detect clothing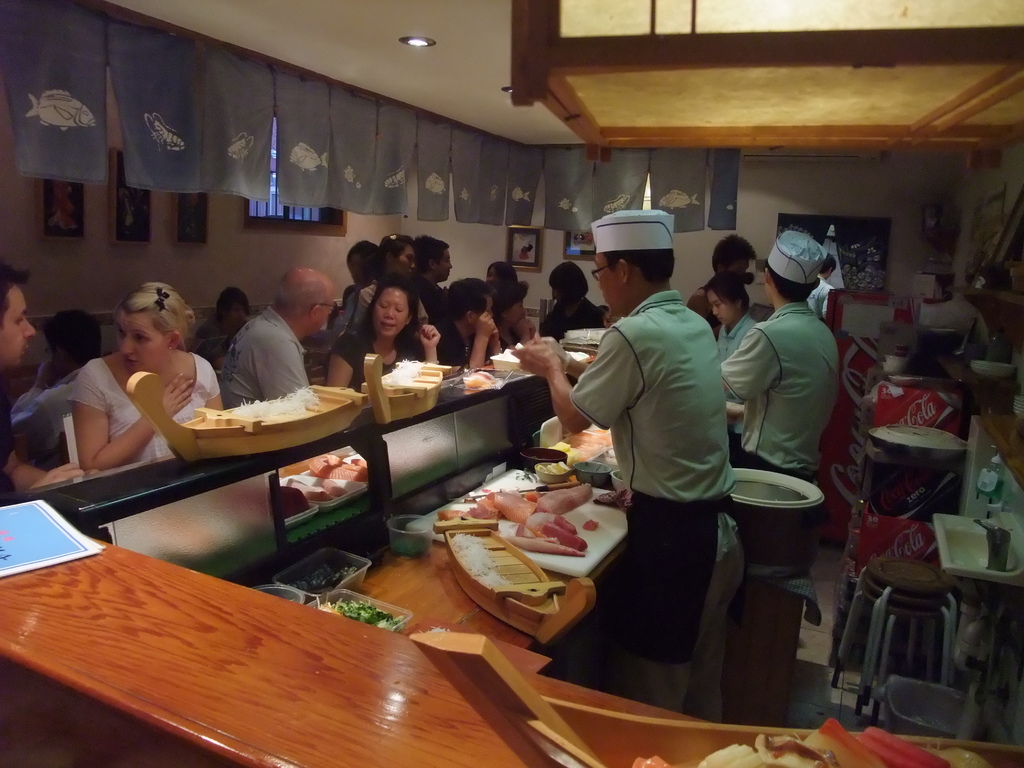
[433,296,468,371]
